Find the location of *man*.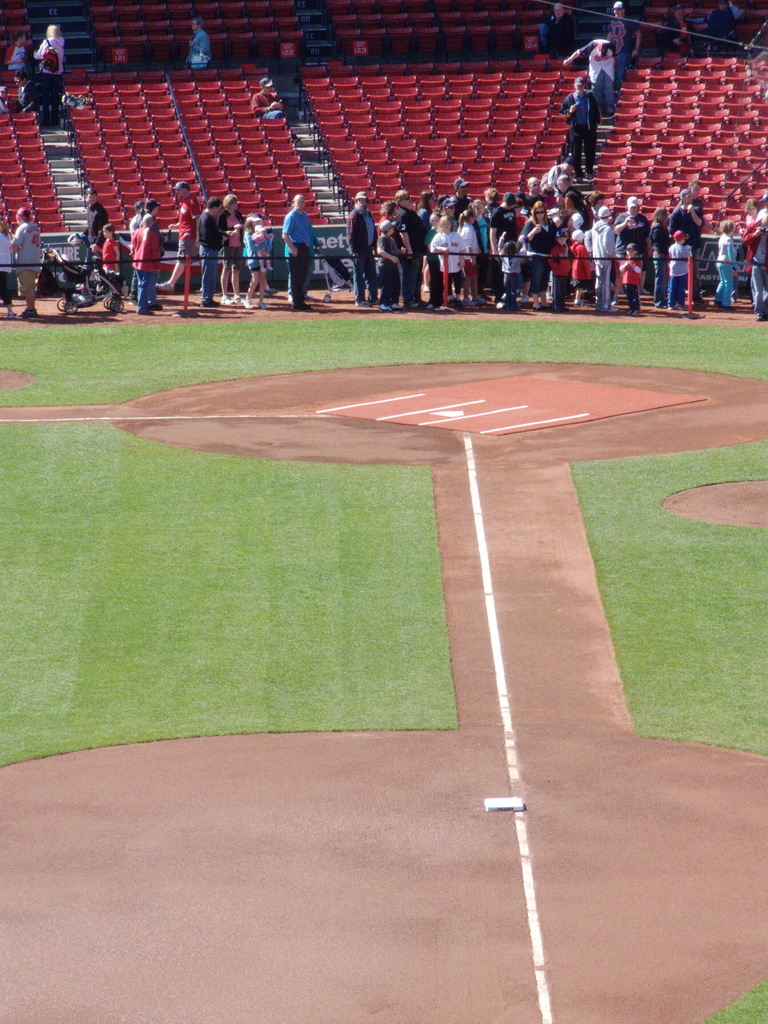
Location: {"x1": 195, "y1": 195, "x2": 227, "y2": 307}.
